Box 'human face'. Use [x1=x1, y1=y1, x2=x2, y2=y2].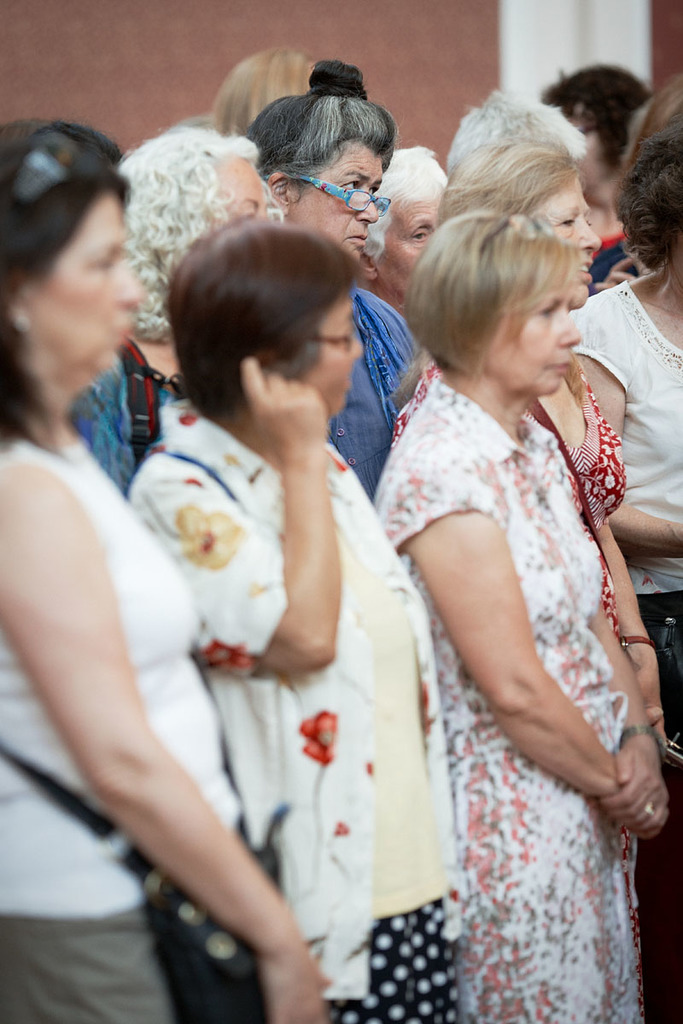
[x1=380, y1=195, x2=435, y2=299].
